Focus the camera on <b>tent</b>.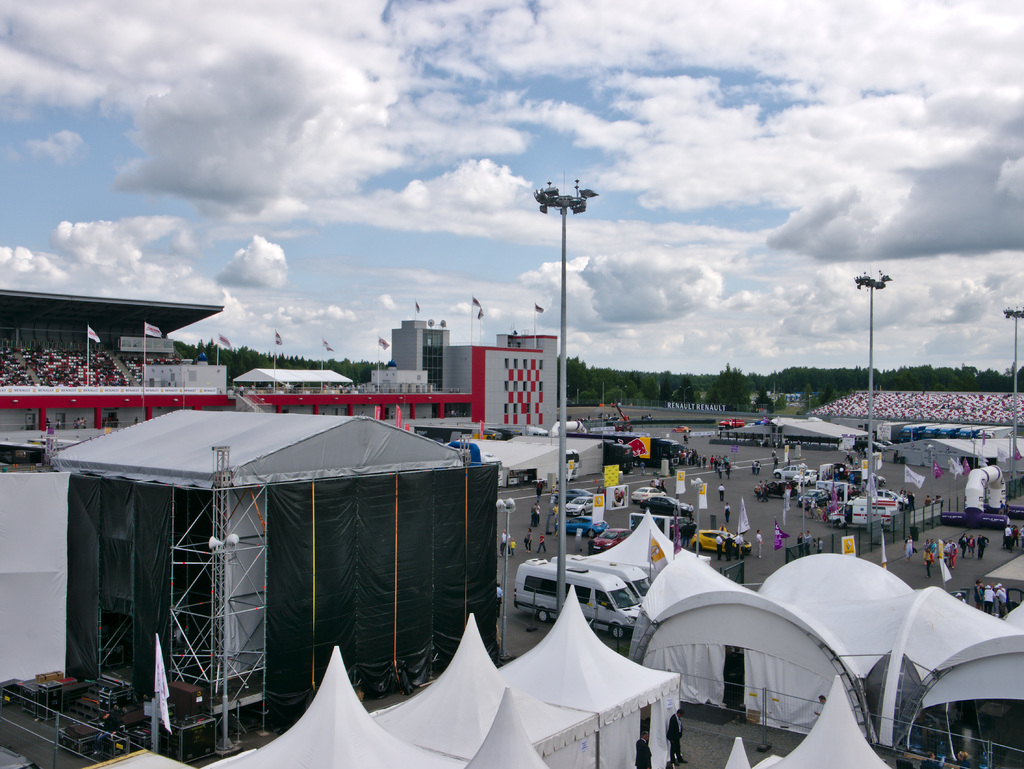
Focus region: [764, 548, 1023, 737].
